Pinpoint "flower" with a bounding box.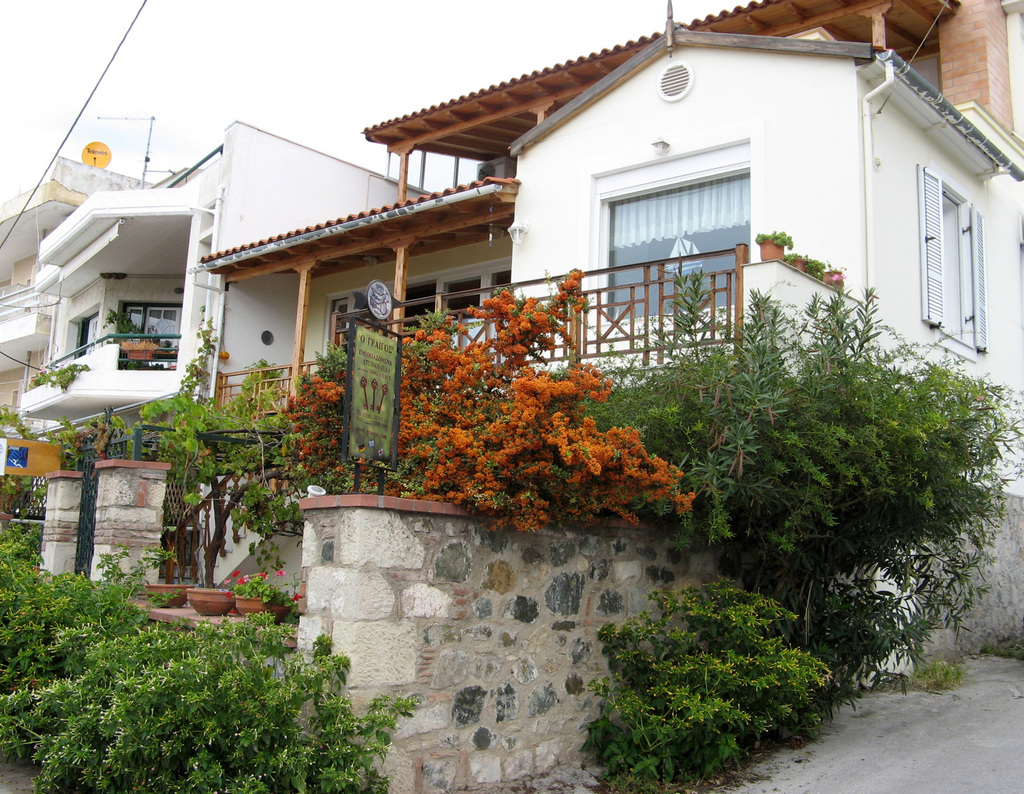
BBox(275, 570, 286, 578).
